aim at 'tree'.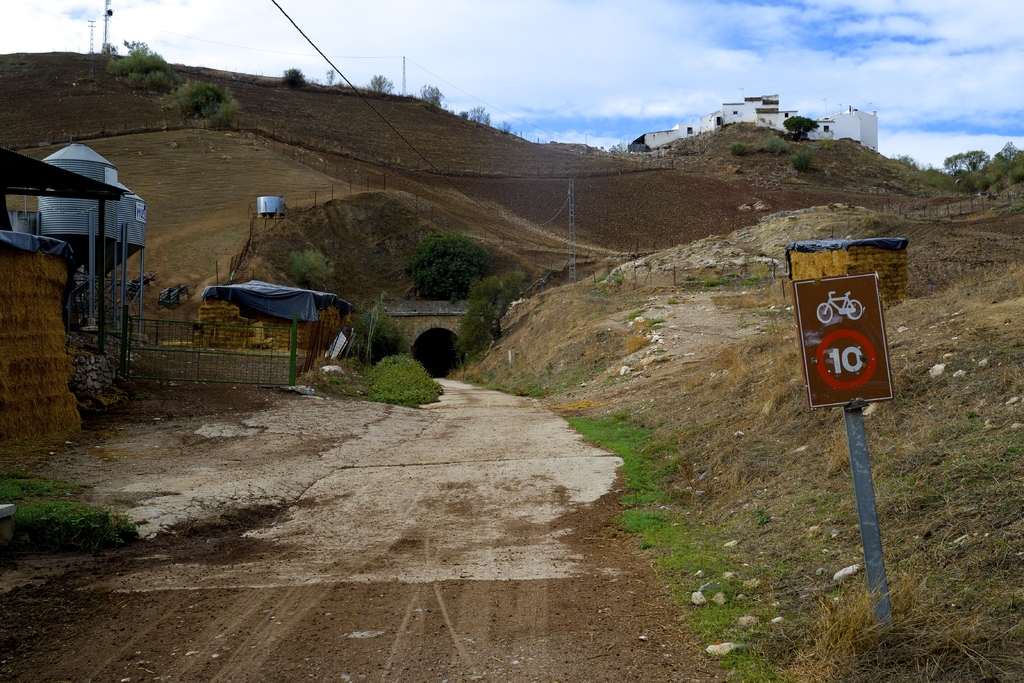
Aimed at [282, 68, 307, 86].
